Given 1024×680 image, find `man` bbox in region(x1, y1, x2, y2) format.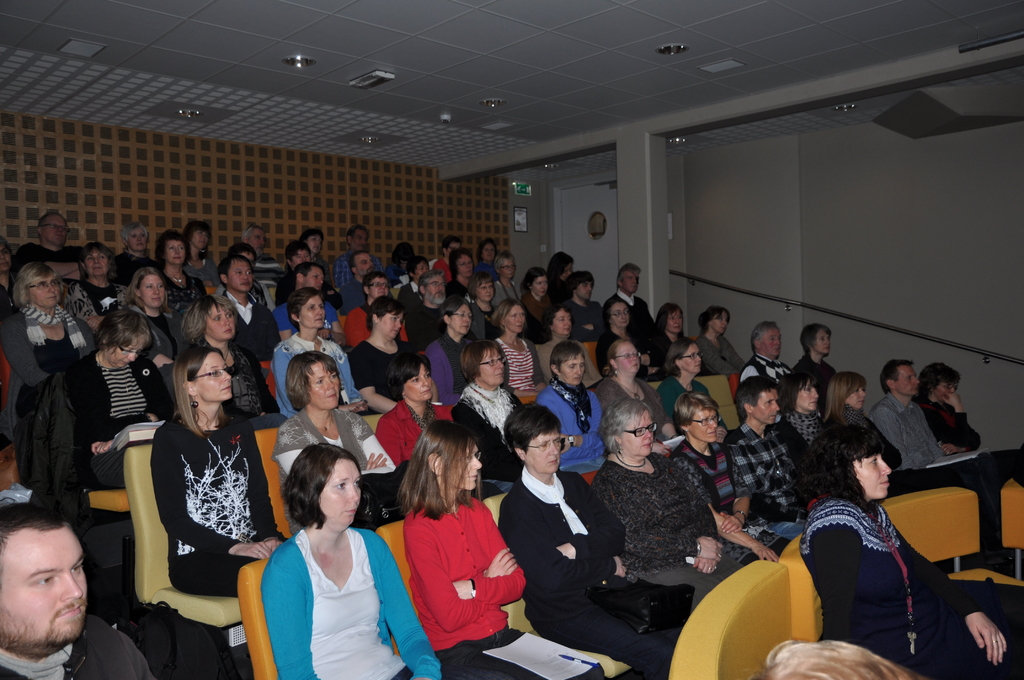
region(12, 211, 86, 300).
